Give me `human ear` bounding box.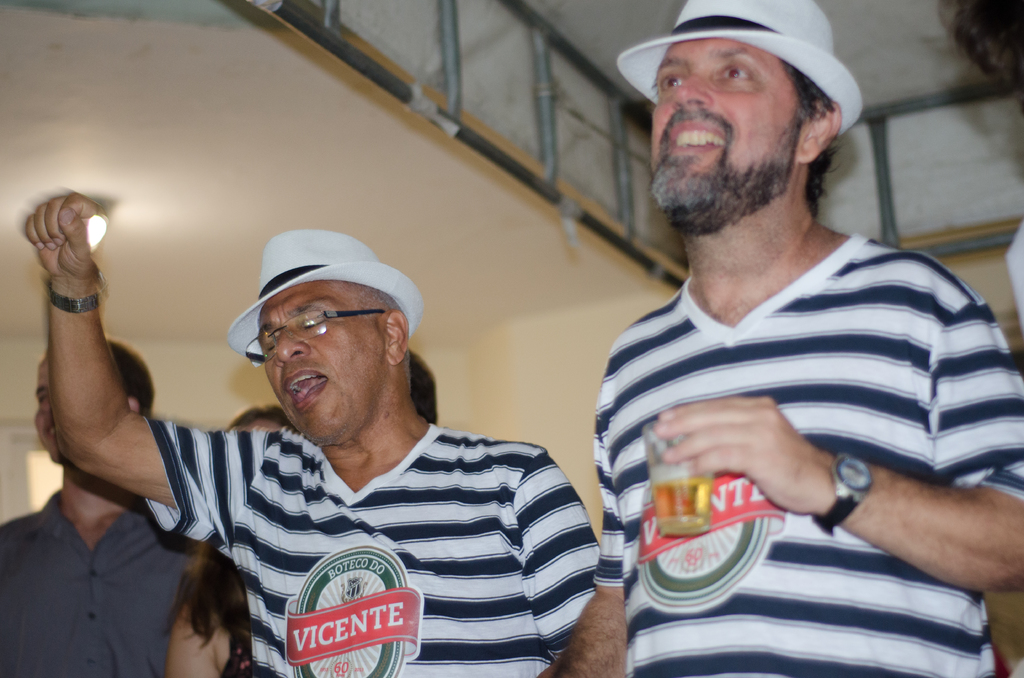
129 398 139 412.
